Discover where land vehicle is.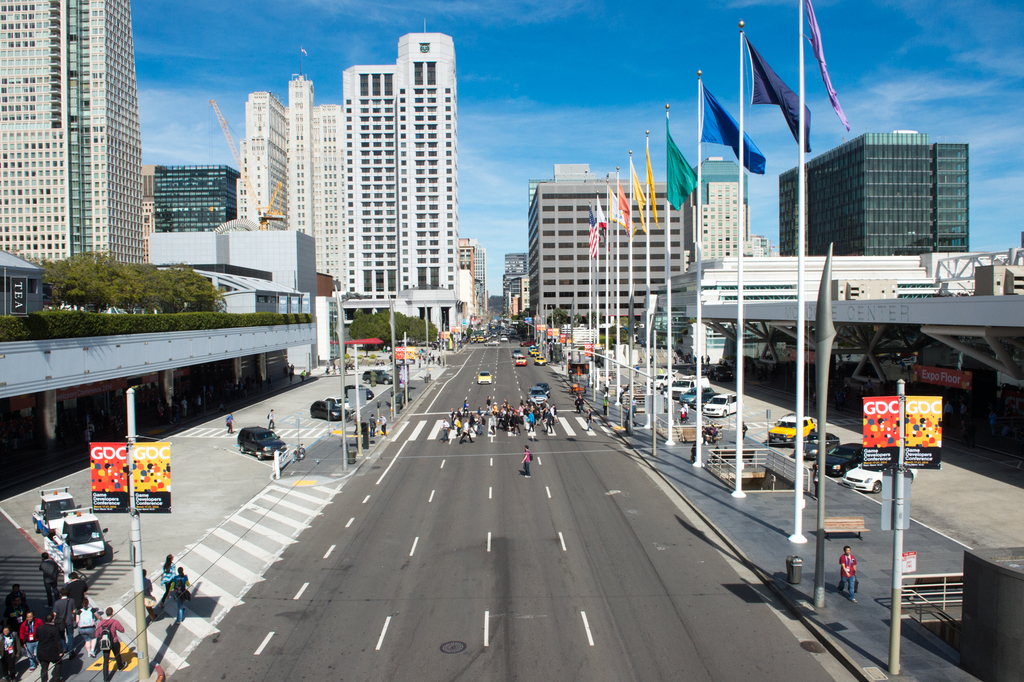
Discovered at select_region(767, 414, 817, 444).
